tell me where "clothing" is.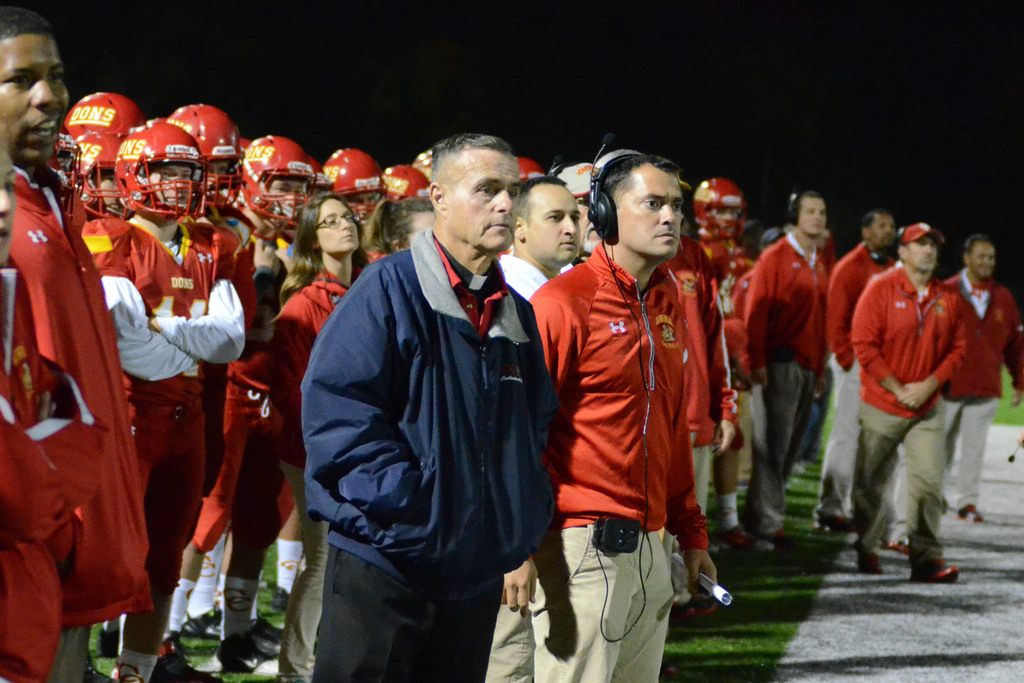
"clothing" is at [9,160,152,682].
